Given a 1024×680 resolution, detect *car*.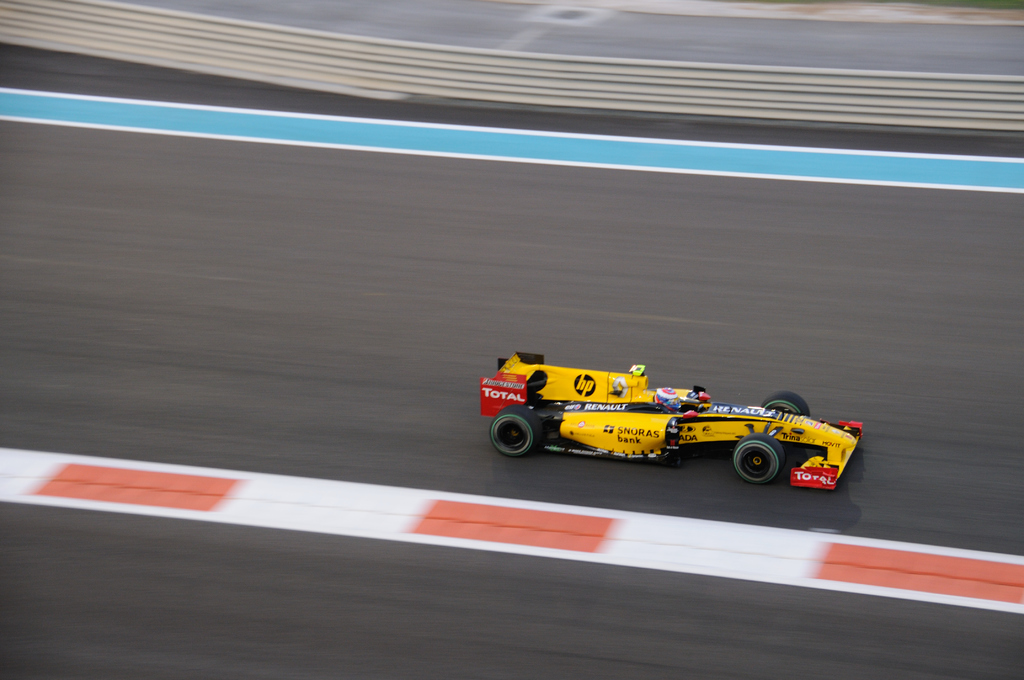
479:348:869:490.
